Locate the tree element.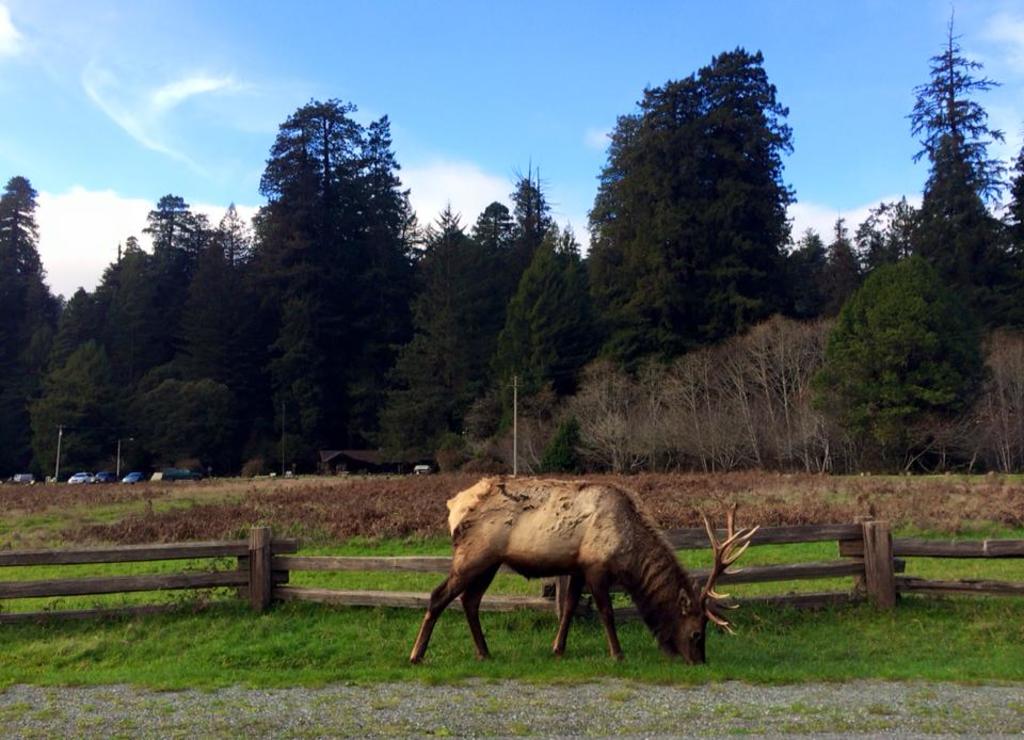
Element bbox: [x1=128, y1=190, x2=203, y2=375].
